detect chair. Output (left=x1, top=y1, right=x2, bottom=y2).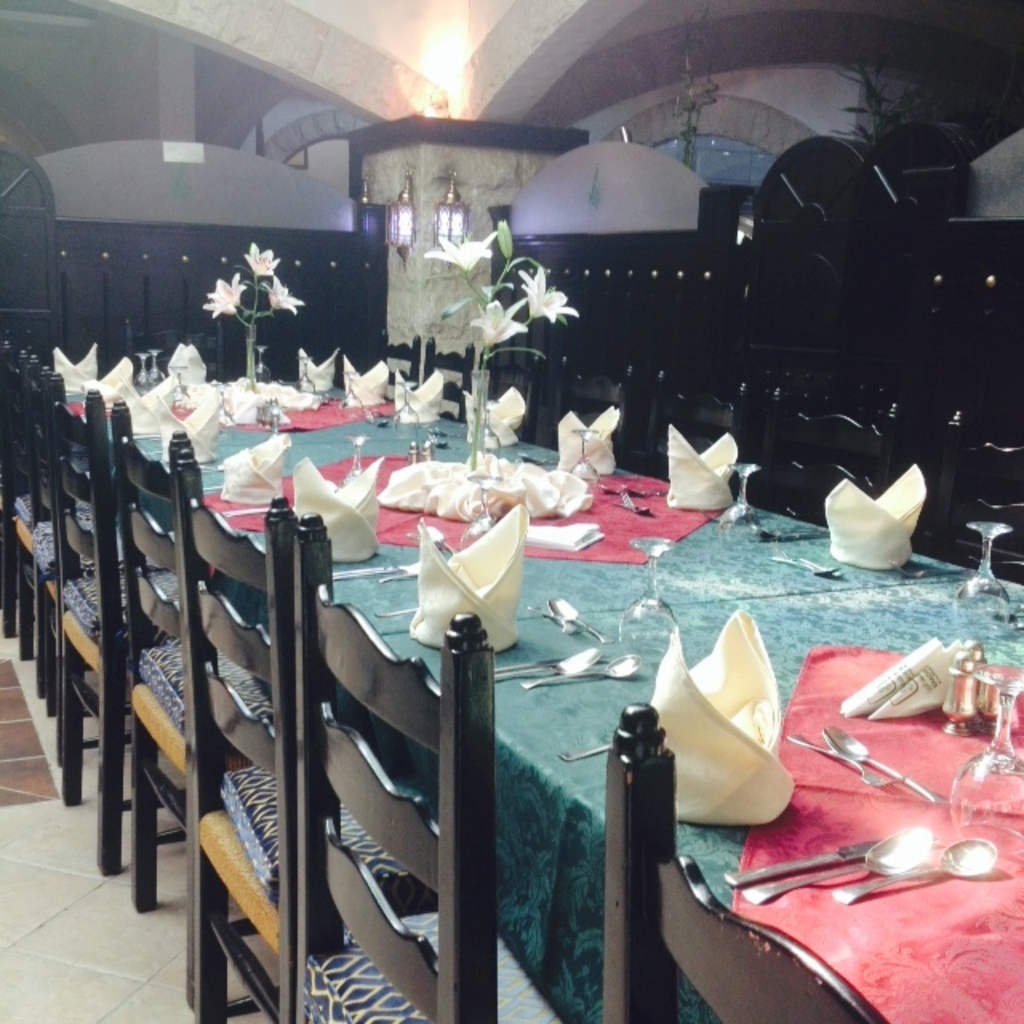
(left=429, top=339, right=478, bottom=426).
